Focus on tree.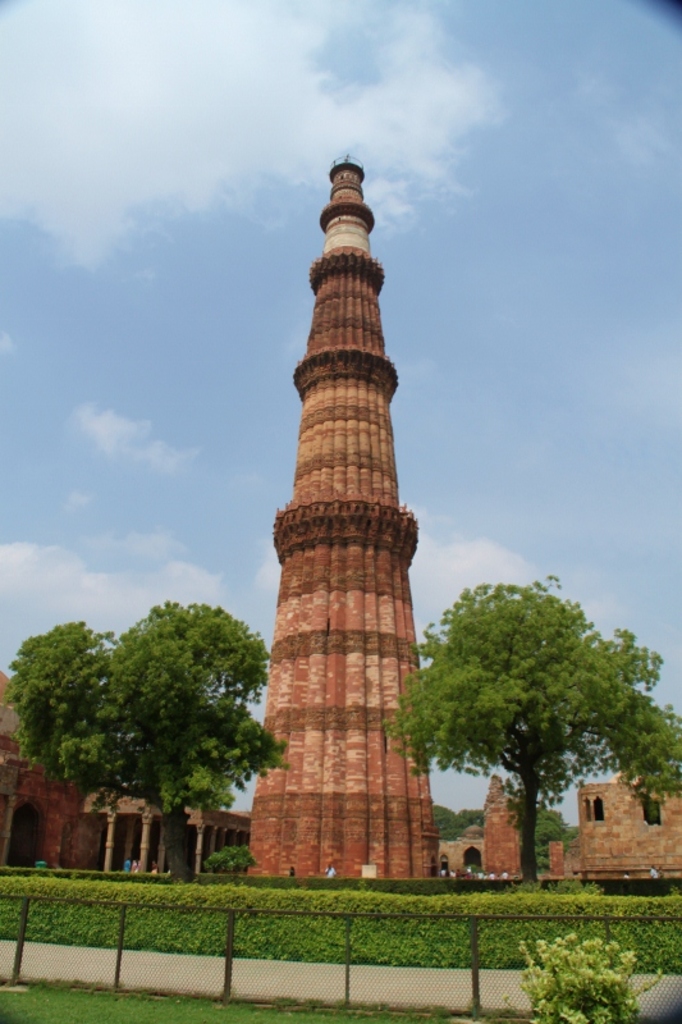
Focused at (left=97, top=593, right=297, bottom=873).
